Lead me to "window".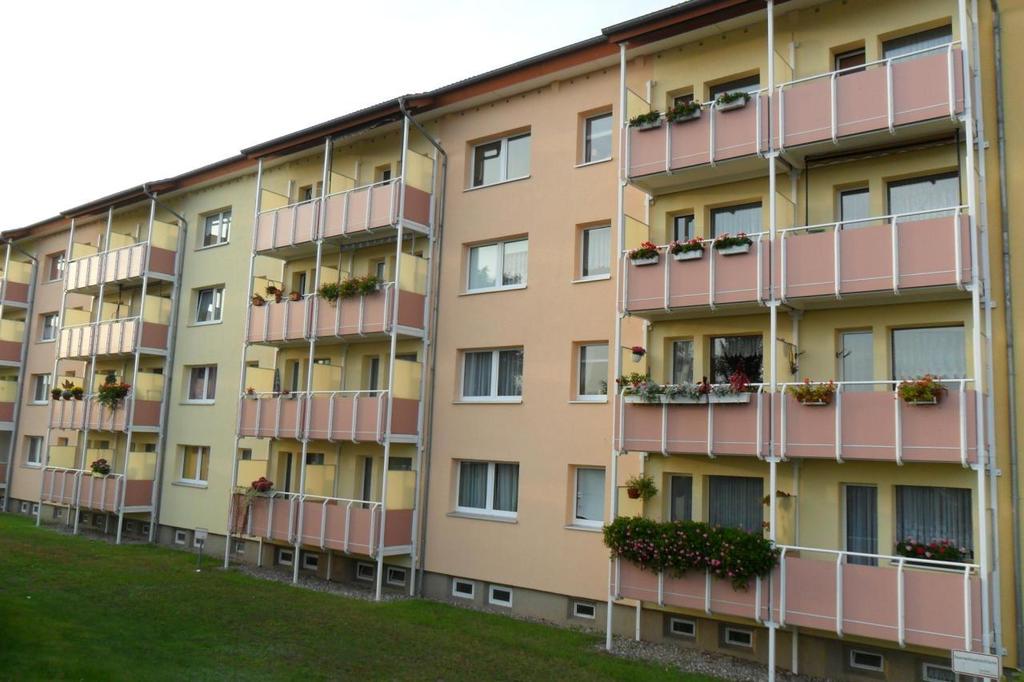
Lead to (x1=34, y1=369, x2=54, y2=407).
